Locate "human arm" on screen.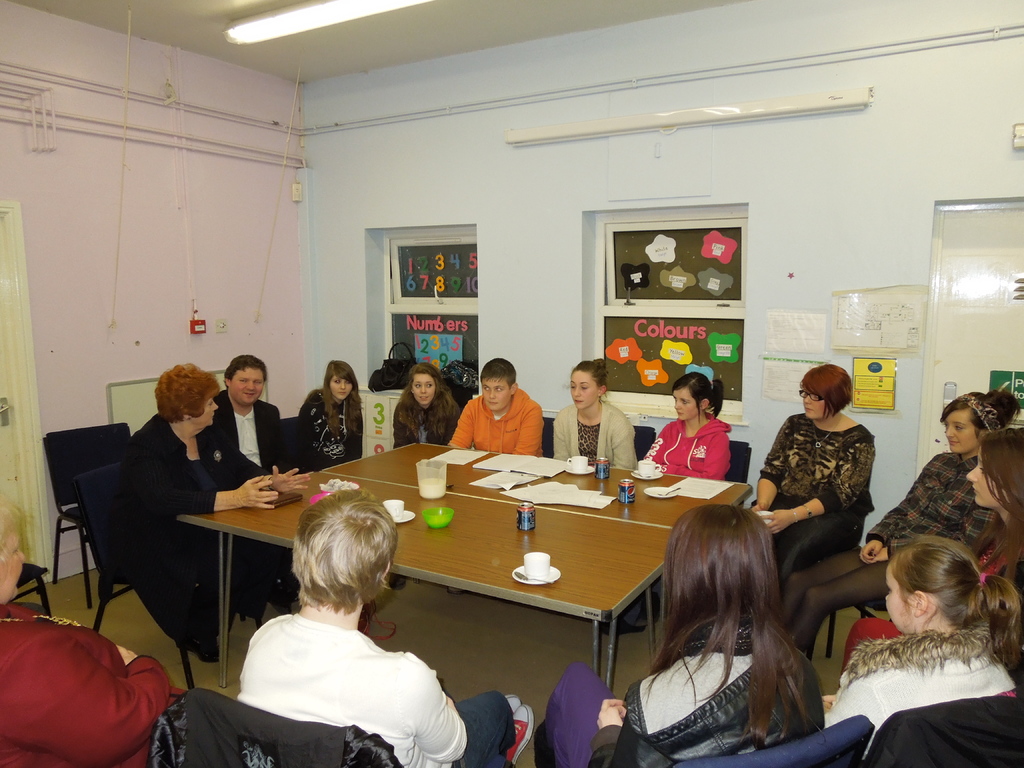
On screen at select_region(590, 696, 636, 767).
